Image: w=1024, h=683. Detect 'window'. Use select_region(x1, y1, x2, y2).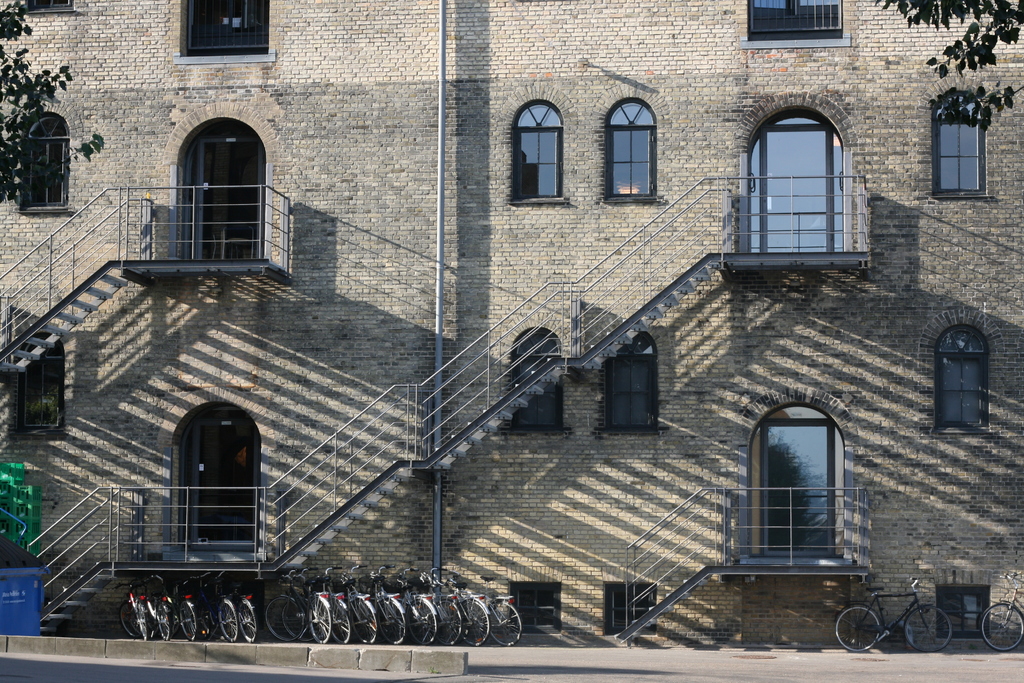
select_region(744, 0, 845, 51).
